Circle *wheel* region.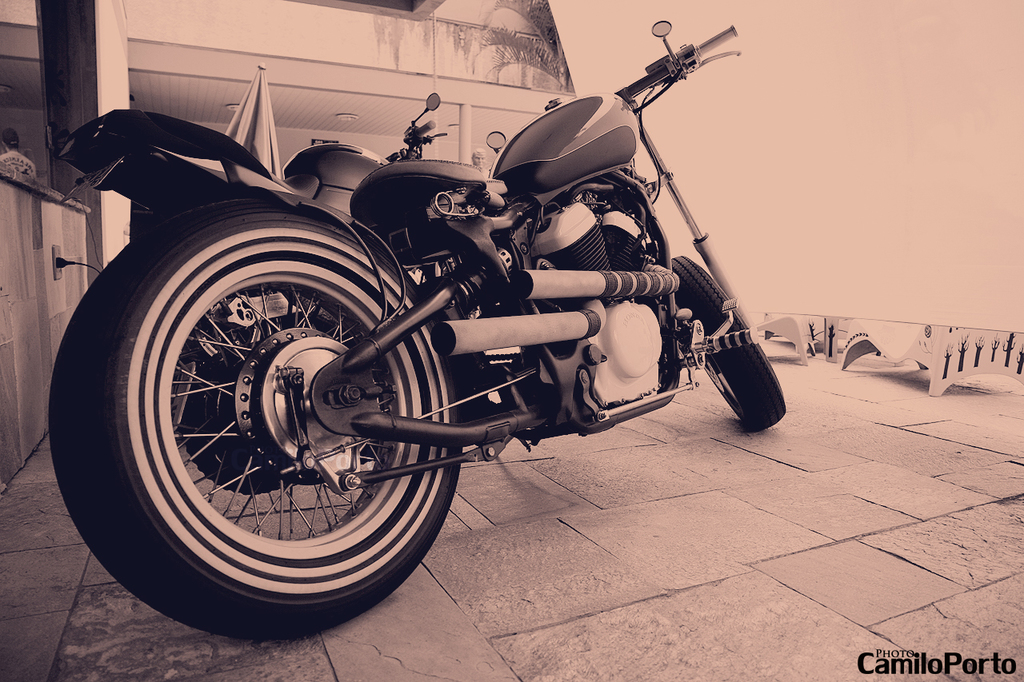
Region: left=89, top=218, right=470, bottom=604.
